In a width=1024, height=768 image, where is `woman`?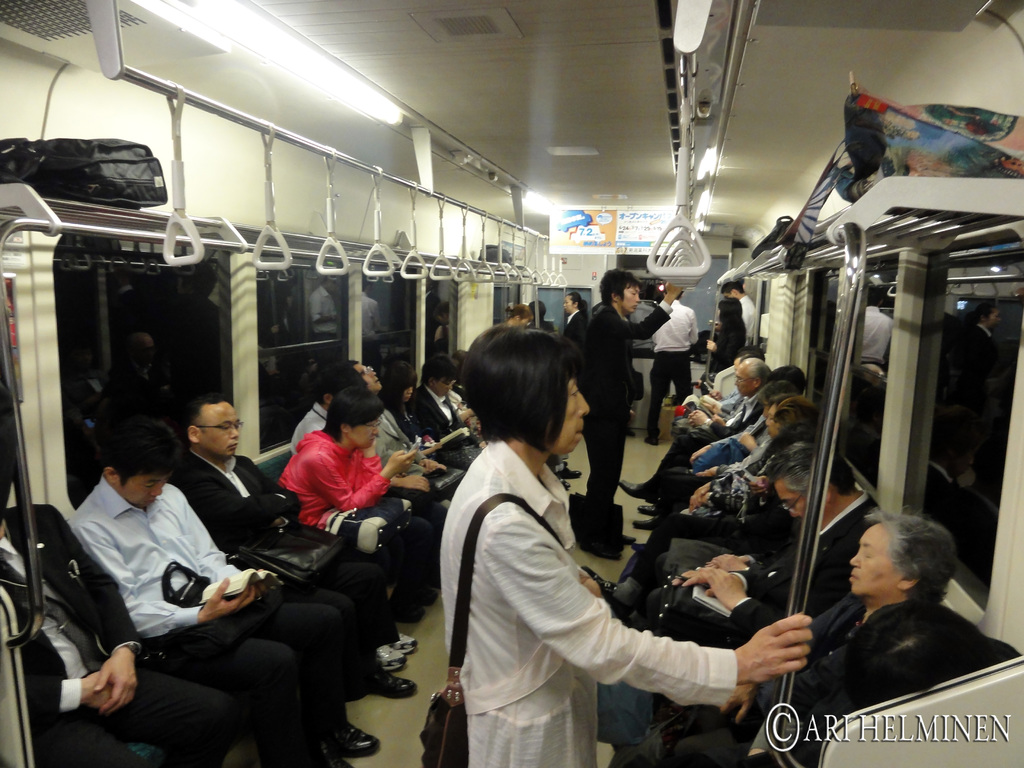
rect(385, 365, 470, 470).
